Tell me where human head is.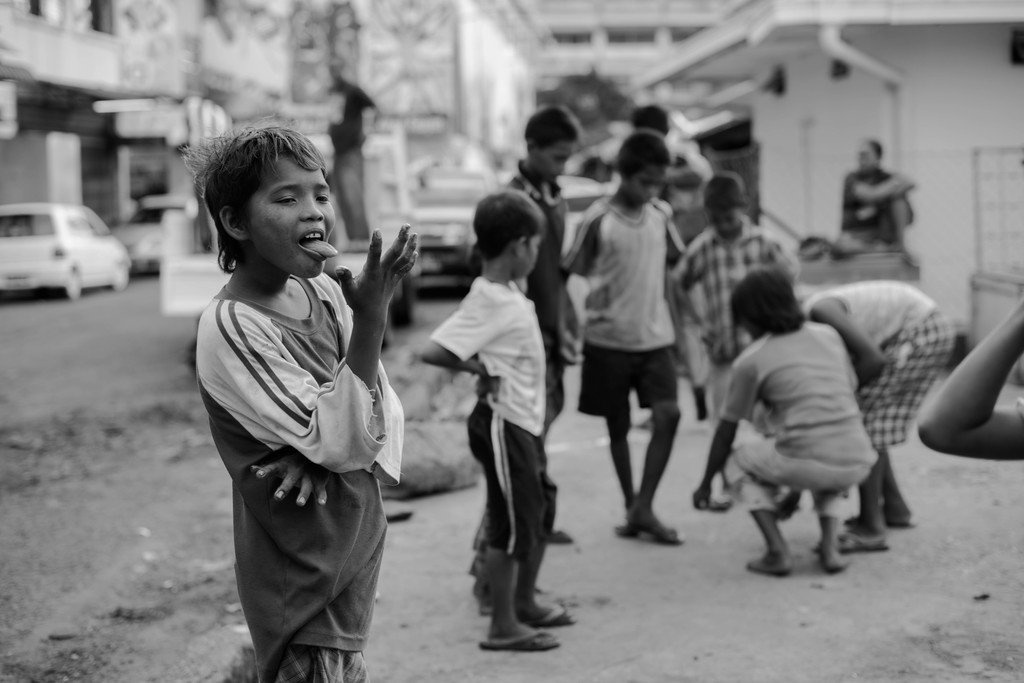
human head is at box=[731, 271, 801, 341].
